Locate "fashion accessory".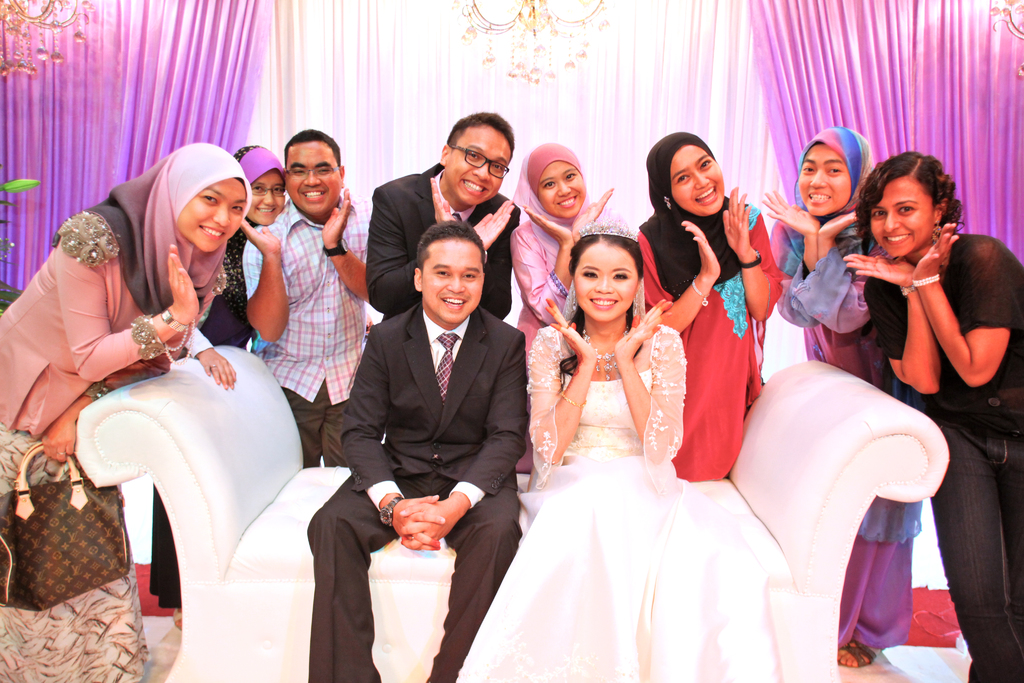
Bounding box: [x1=909, y1=270, x2=941, y2=295].
